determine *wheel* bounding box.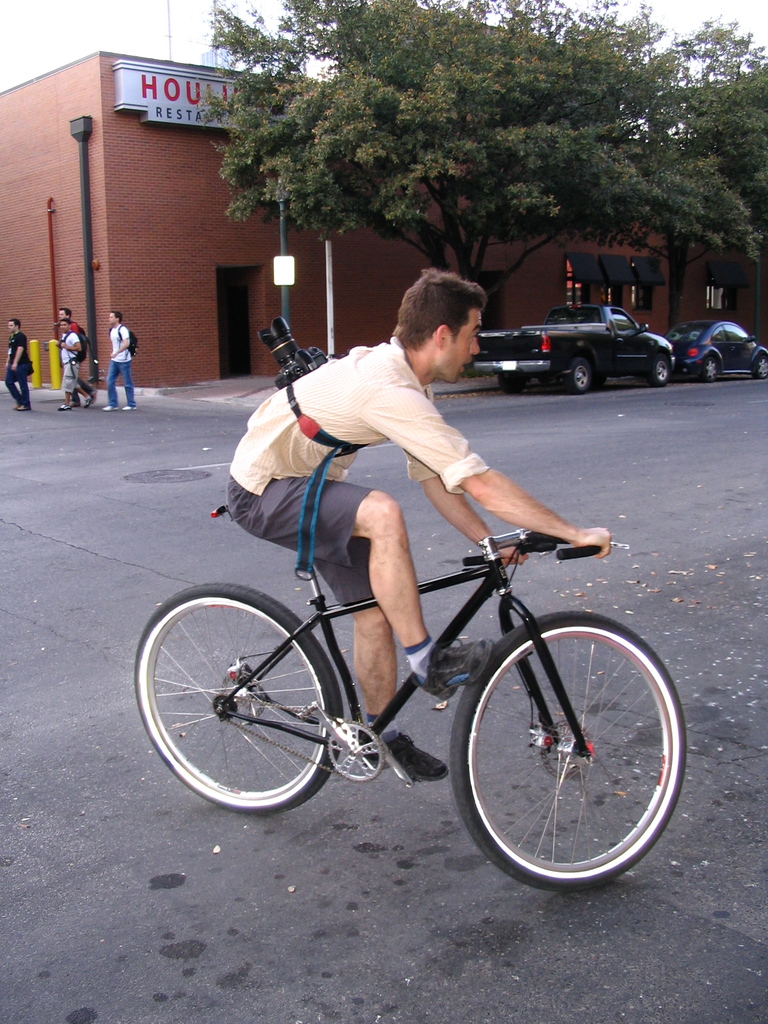
Determined: (x1=465, y1=598, x2=673, y2=876).
